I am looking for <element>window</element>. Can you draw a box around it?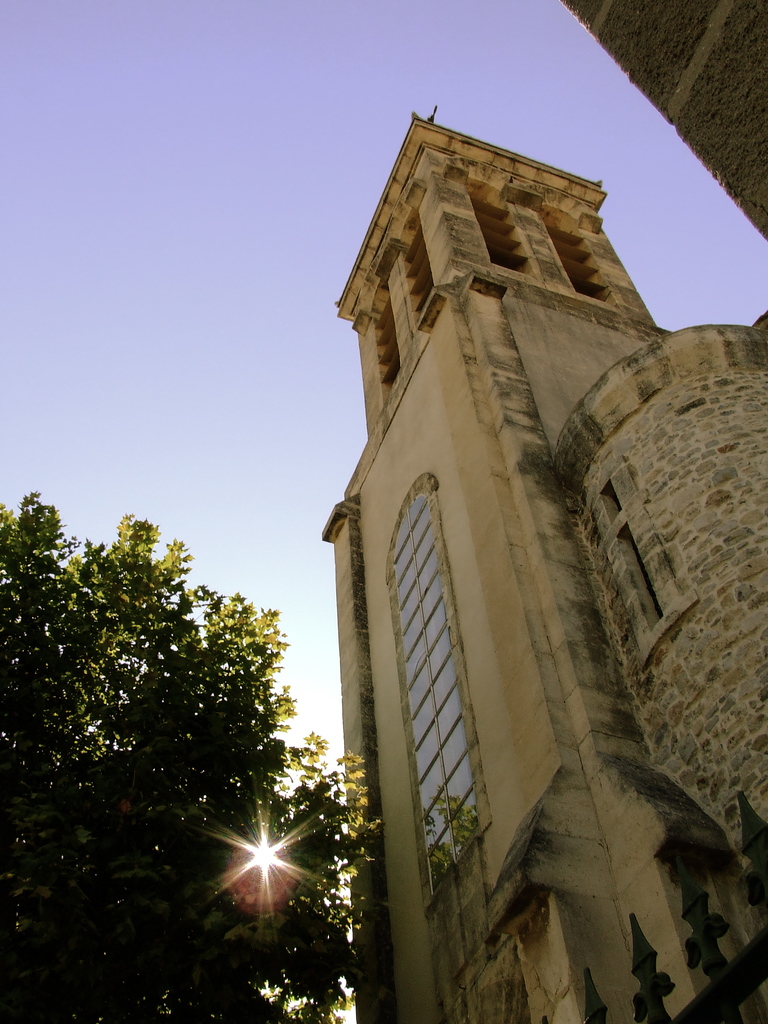
Sure, the bounding box is {"left": 588, "top": 456, "right": 692, "bottom": 675}.
